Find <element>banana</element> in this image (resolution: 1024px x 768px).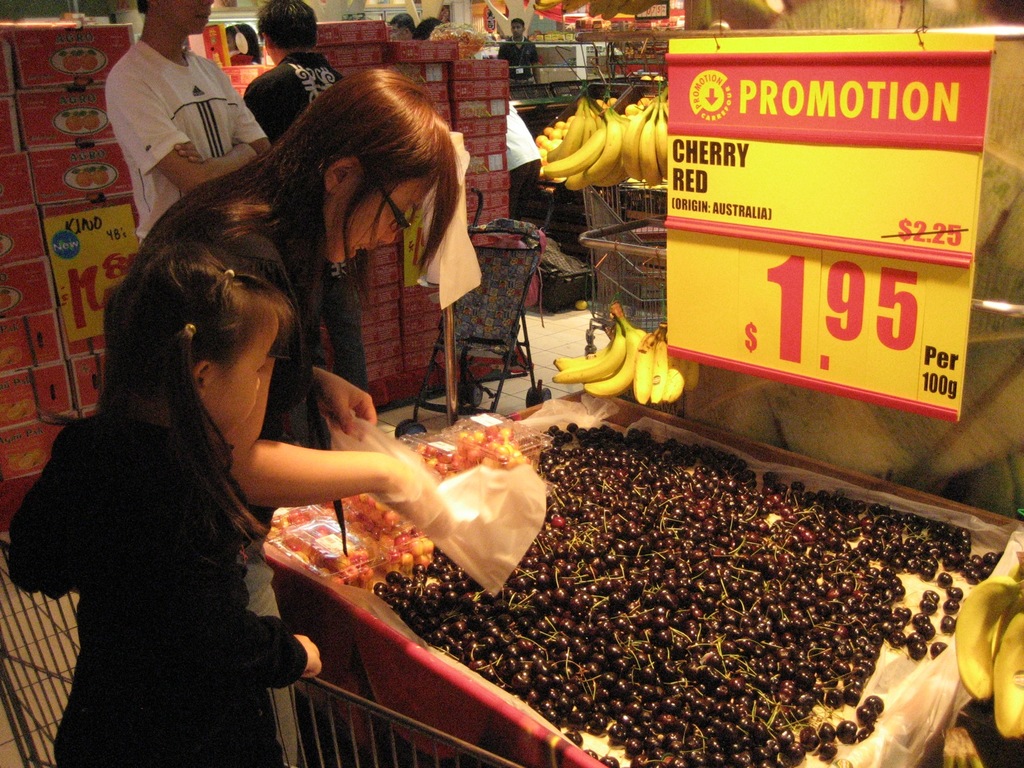
locate(956, 575, 1023, 699).
